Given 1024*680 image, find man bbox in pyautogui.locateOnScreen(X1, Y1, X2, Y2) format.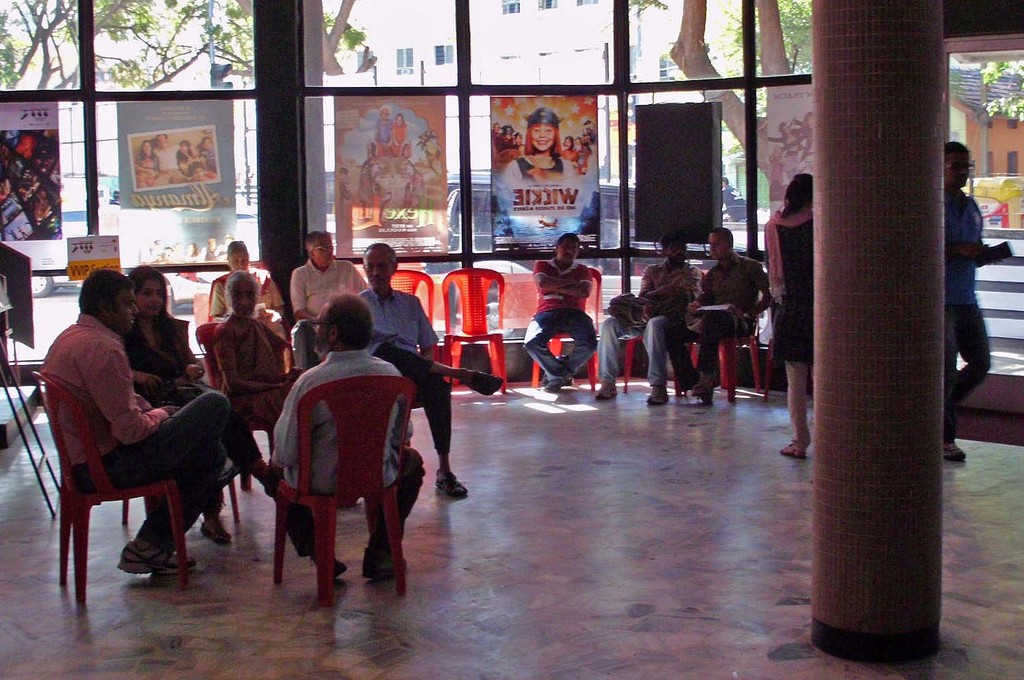
pyautogui.locateOnScreen(723, 177, 756, 224).
